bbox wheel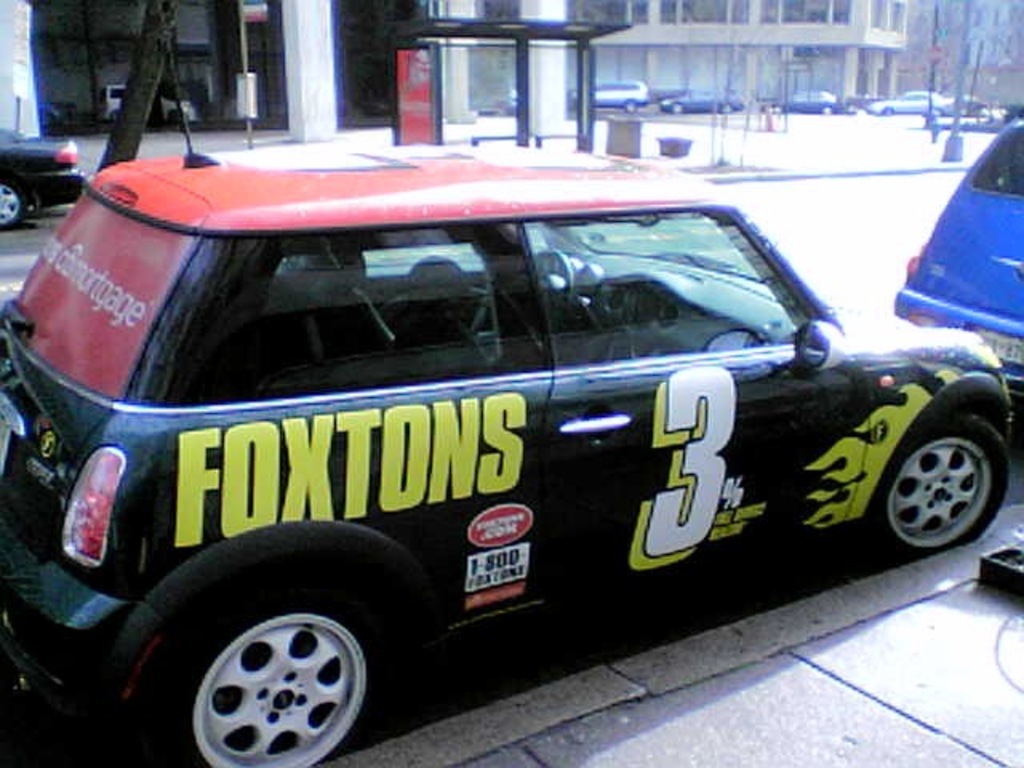
bbox=[725, 106, 734, 115]
